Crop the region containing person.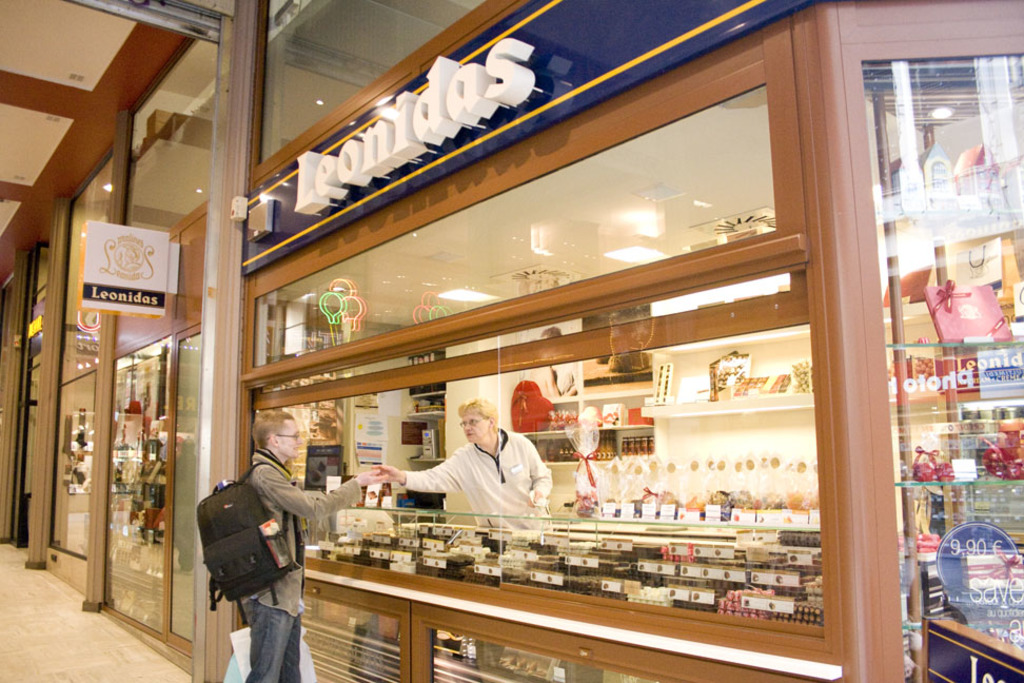
Crop region: <bbox>241, 408, 383, 682</bbox>.
